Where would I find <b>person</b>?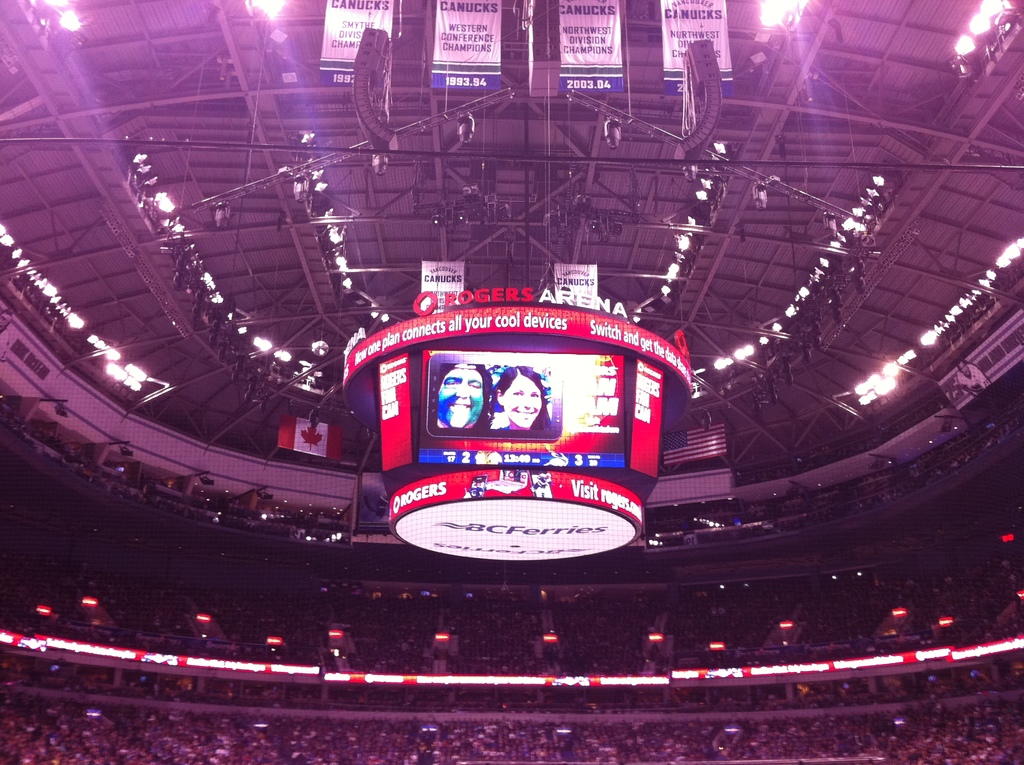
At pyautogui.locateOnScreen(492, 361, 545, 426).
